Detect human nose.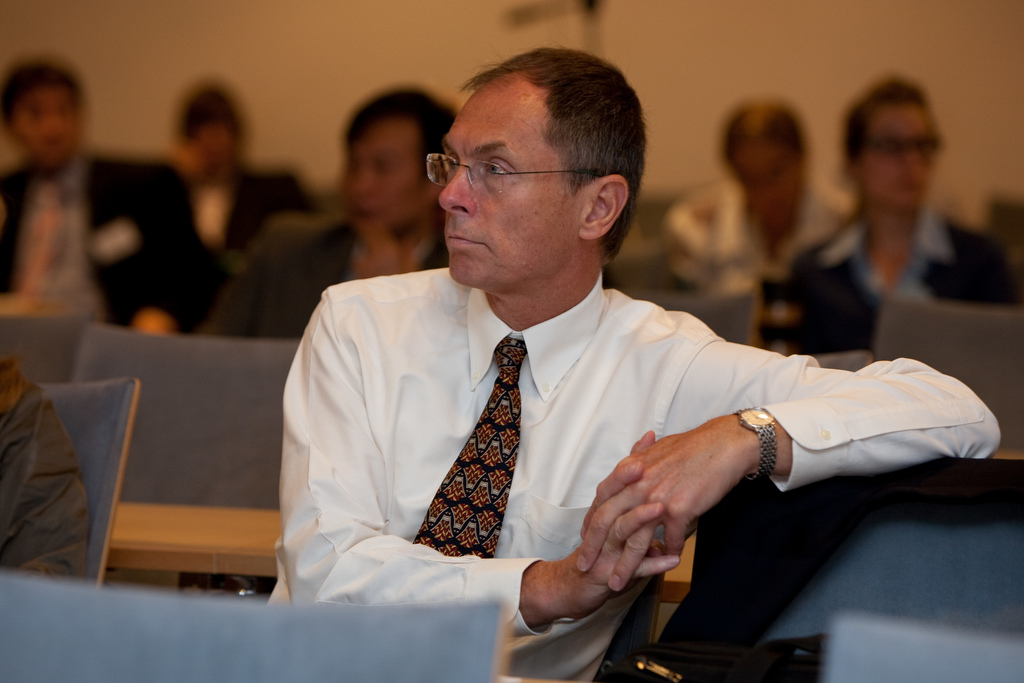
Detected at select_region(433, 166, 479, 218).
